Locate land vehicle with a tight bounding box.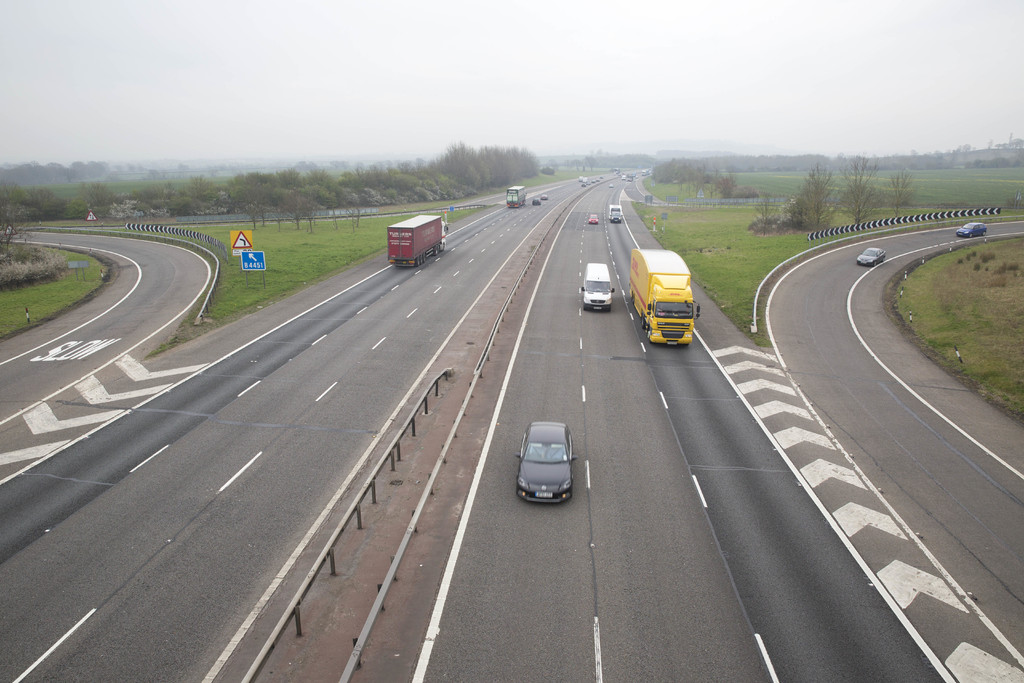
519:420:577:503.
